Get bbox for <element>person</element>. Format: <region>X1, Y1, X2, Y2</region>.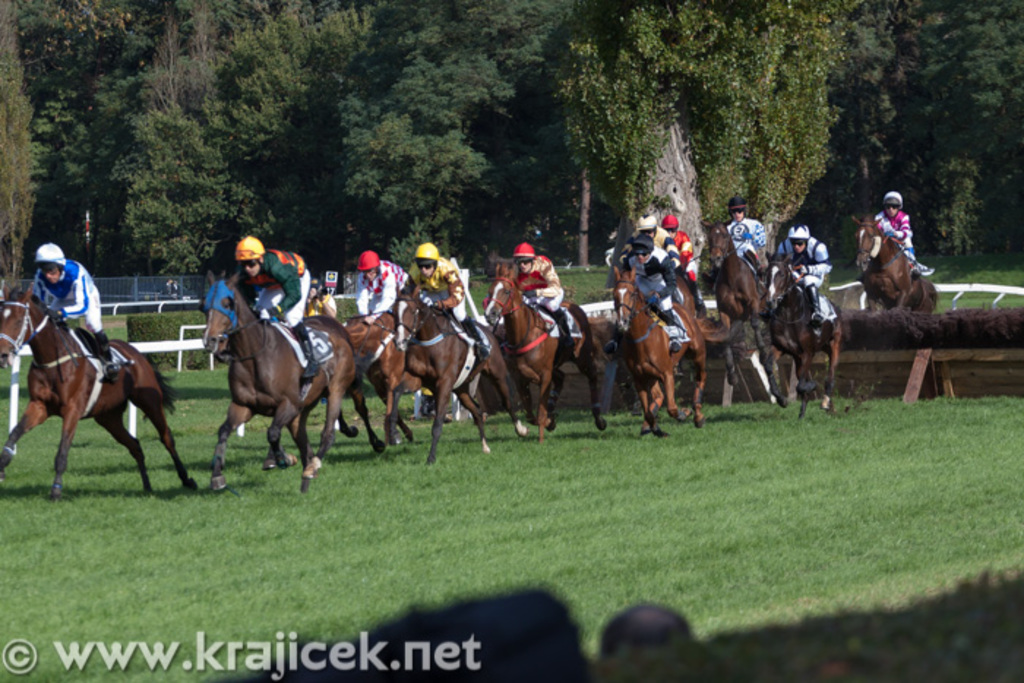
<region>294, 272, 347, 331</region>.
